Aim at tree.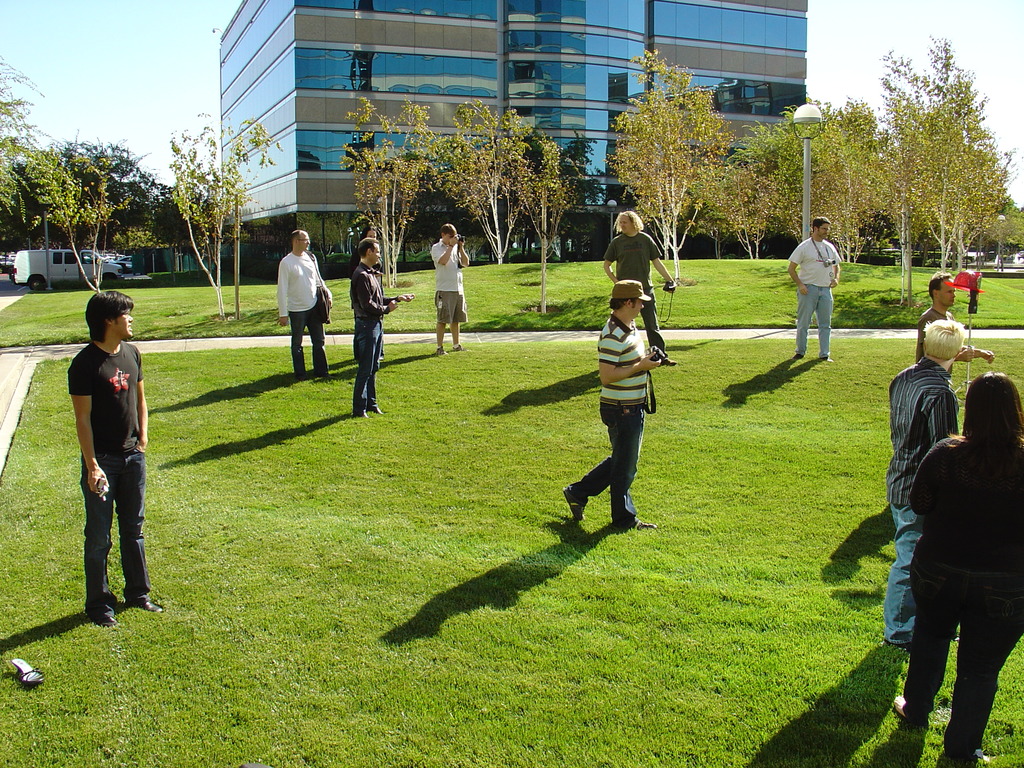
Aimed at x1=0, y1=138, x2=227, y2=260.
